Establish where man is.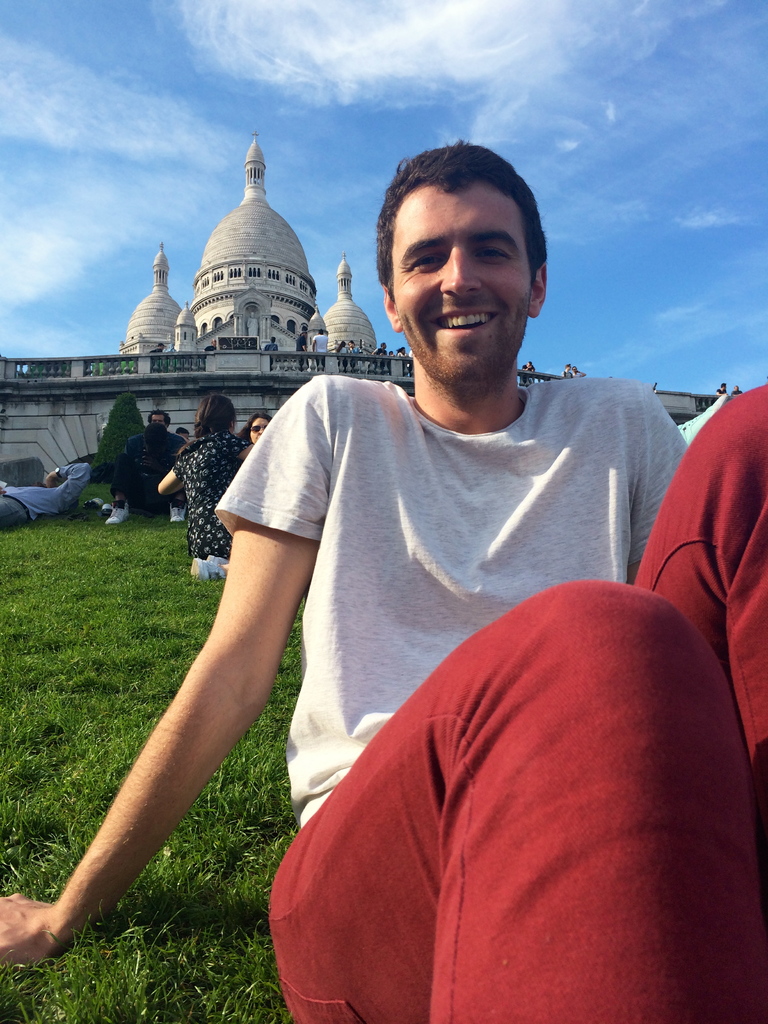
Established at Rect(348, 339, 364, 360).
